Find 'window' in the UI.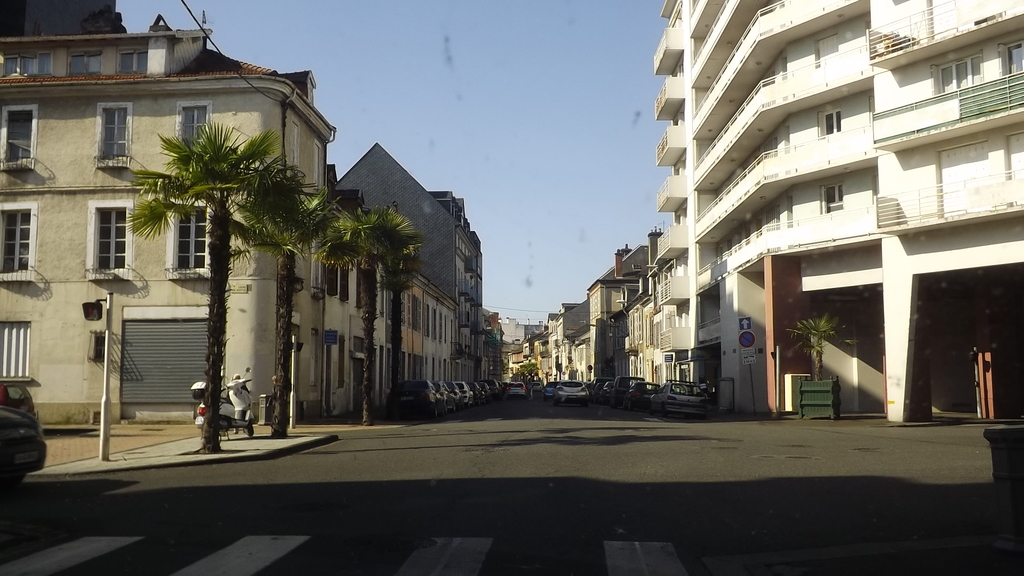
UI element at Rect(818, 104, 843, 138).
